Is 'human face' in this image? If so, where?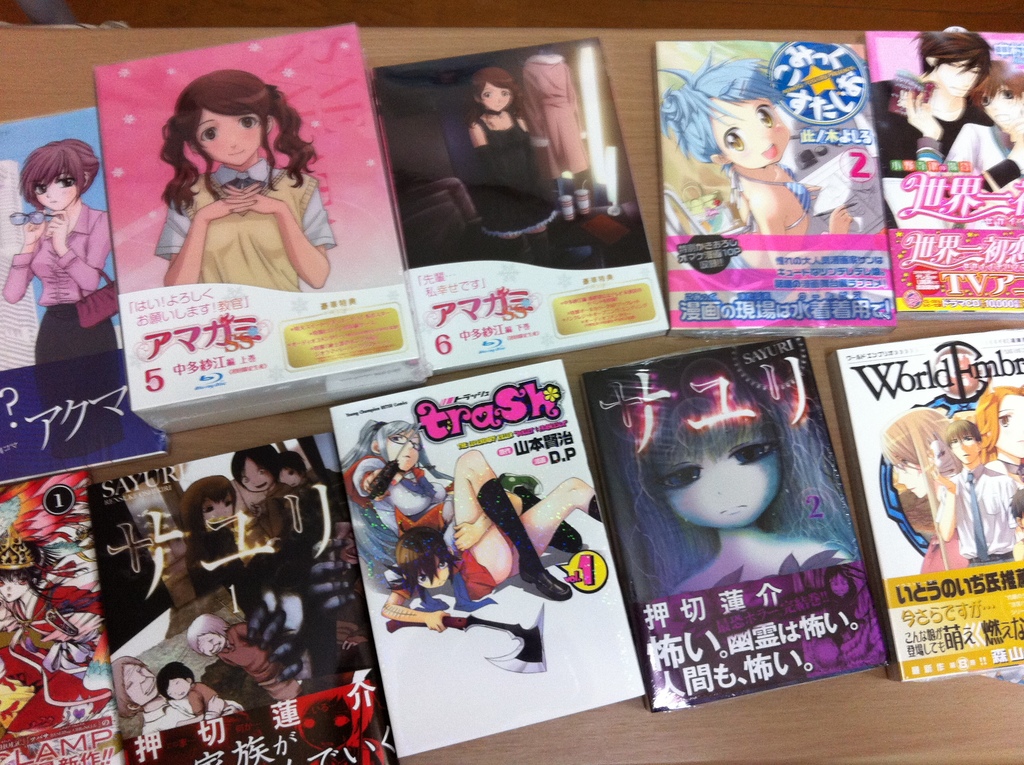
Yes, at [x1=36, y1=168, x2=80, y2=209].
